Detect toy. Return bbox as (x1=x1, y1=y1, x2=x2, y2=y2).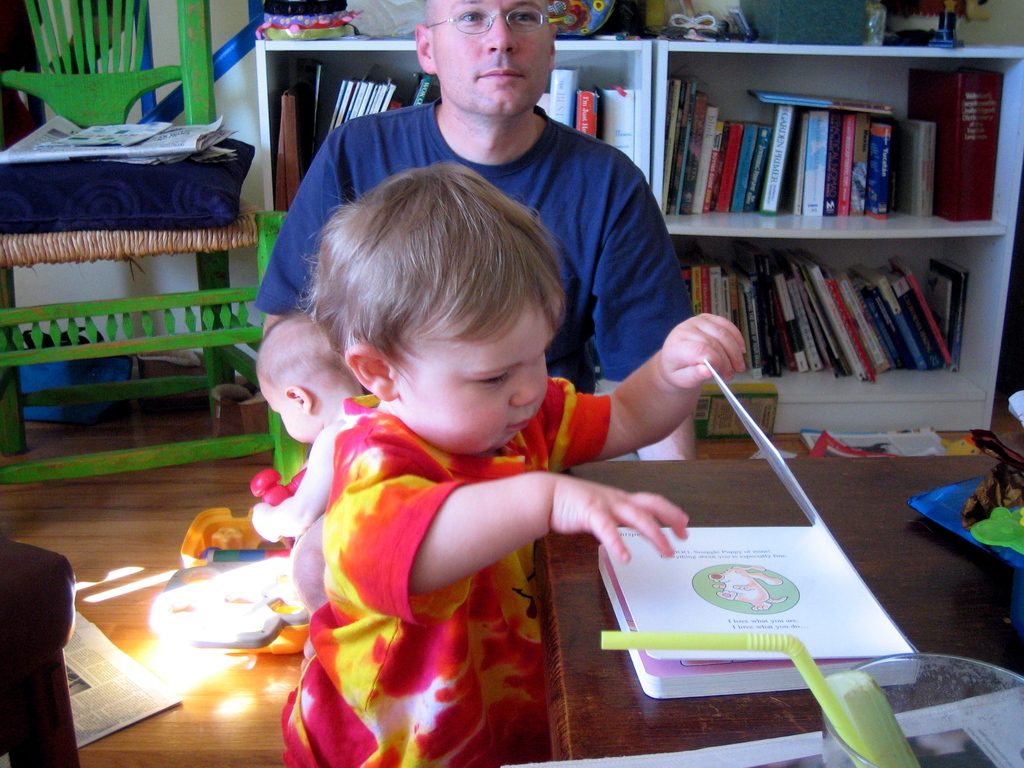
(x1=177, y1=466, x2=314, y2=570).
